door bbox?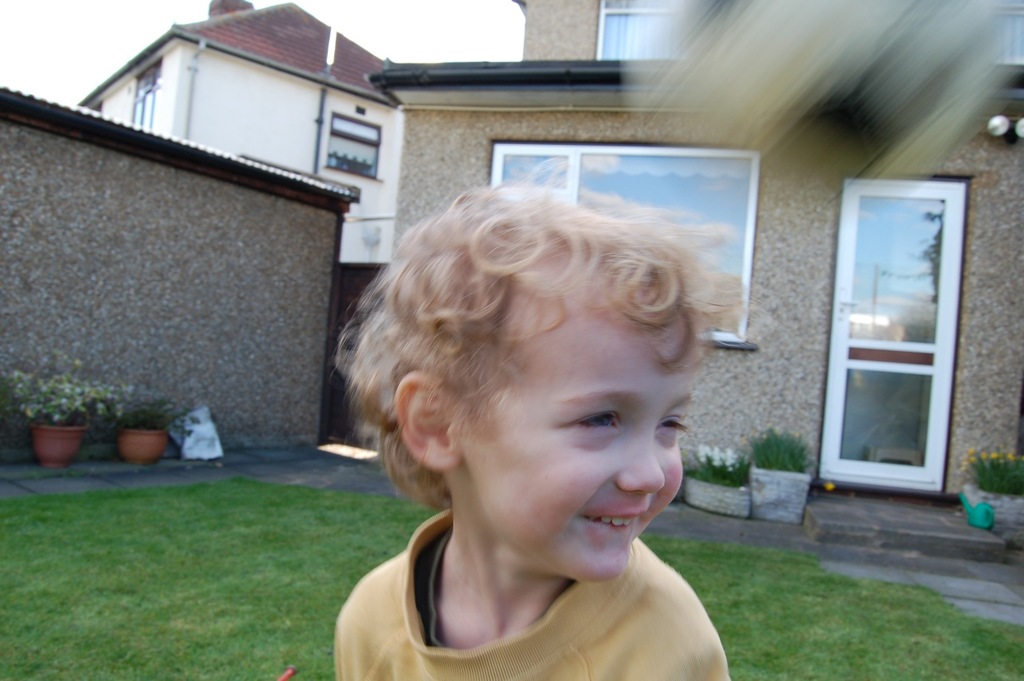
region(814, 177, 967, 494)
